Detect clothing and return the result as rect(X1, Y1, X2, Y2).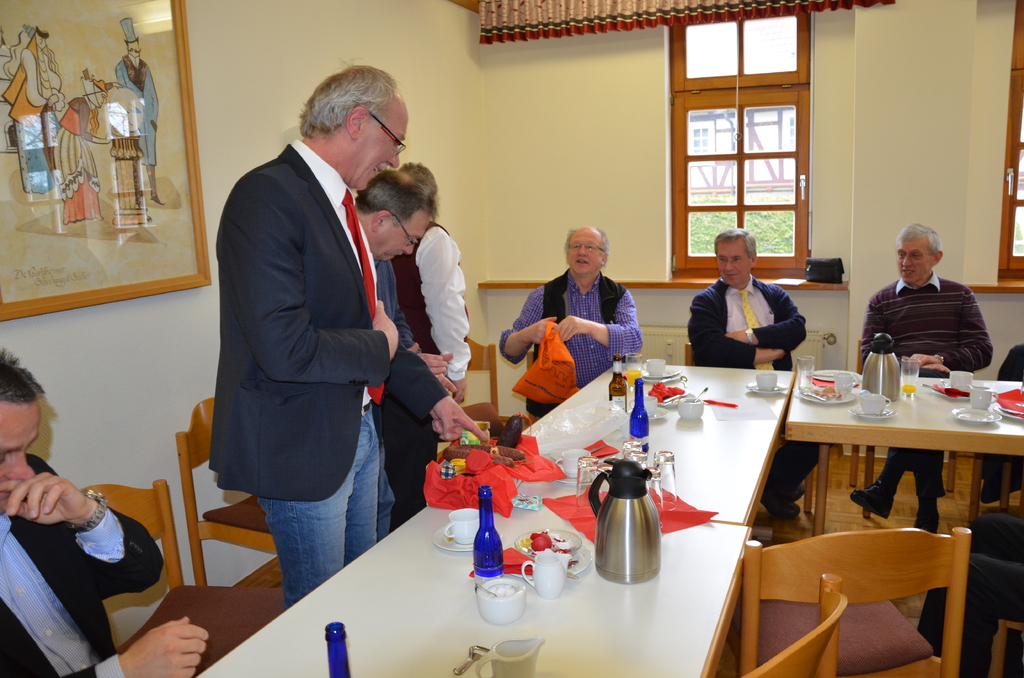
rect(0, 451, 165, 677).
